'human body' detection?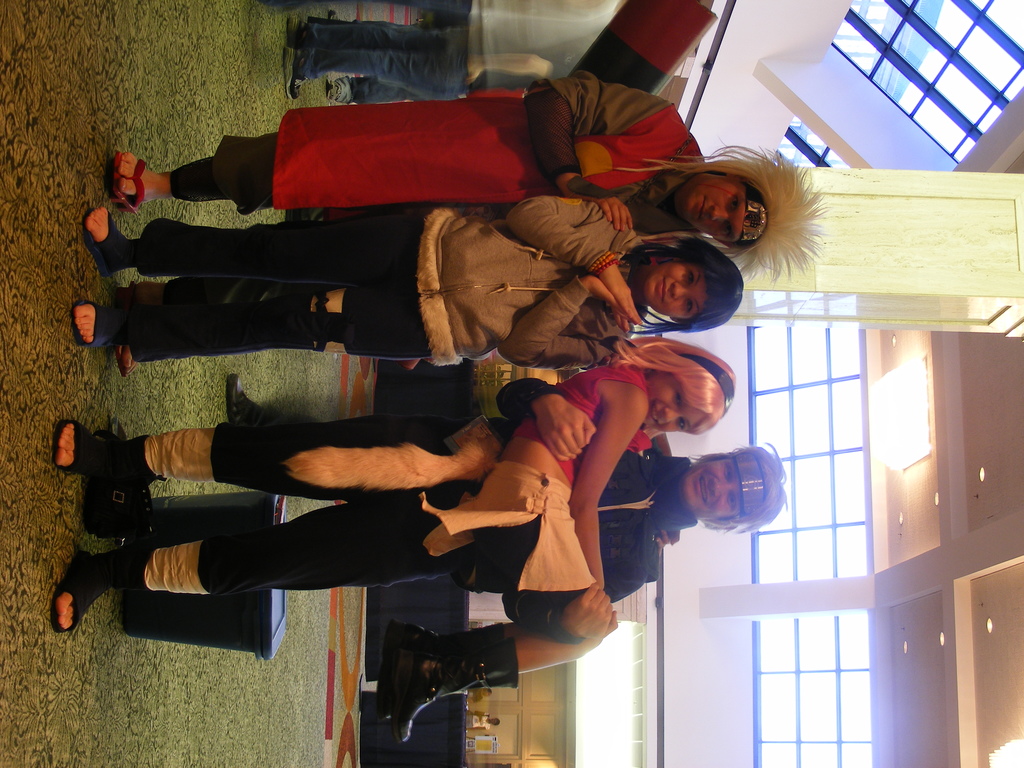
[left=38, top=376, right=704, bottom=642]
